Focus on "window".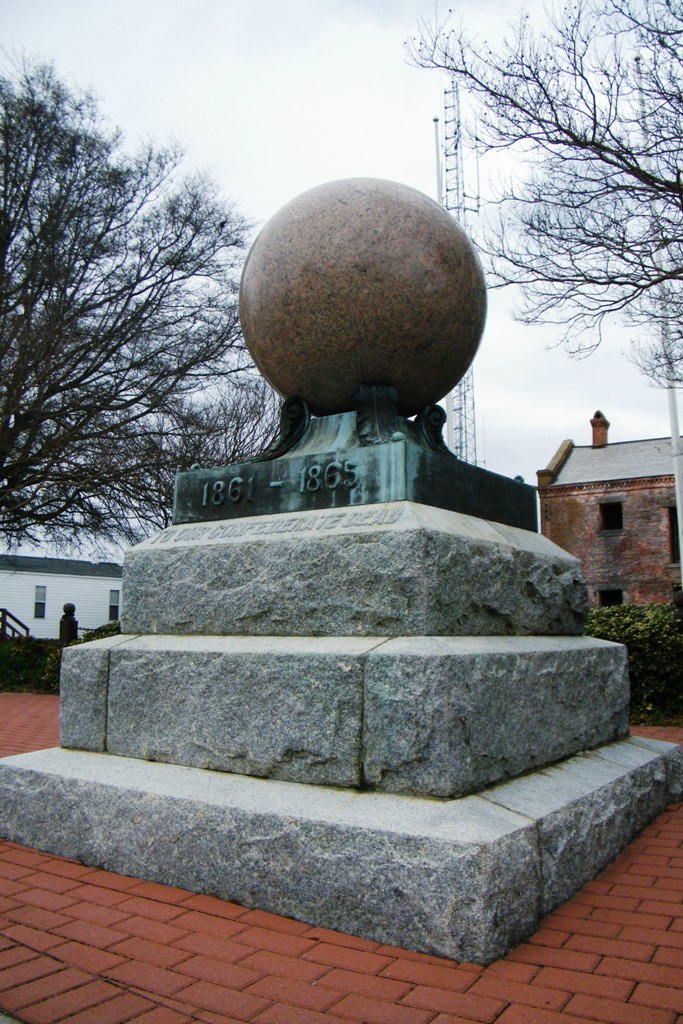
Focused at locate(593, 500, 623, 535).
